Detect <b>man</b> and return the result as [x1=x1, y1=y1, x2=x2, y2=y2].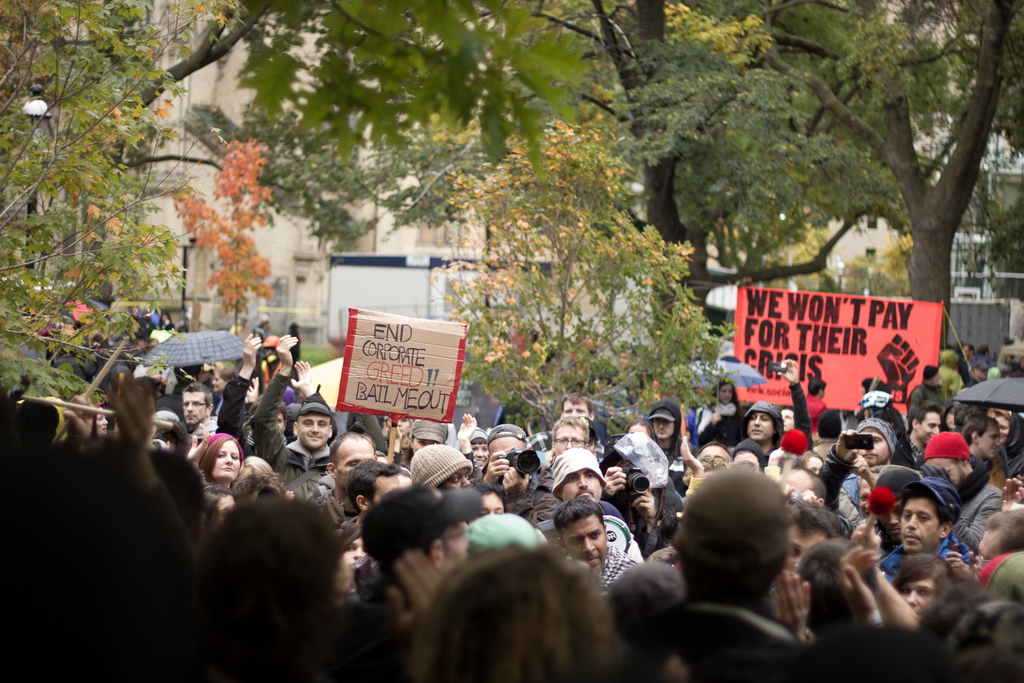
[x1=250, y1=333, x2=335, y2=499].
